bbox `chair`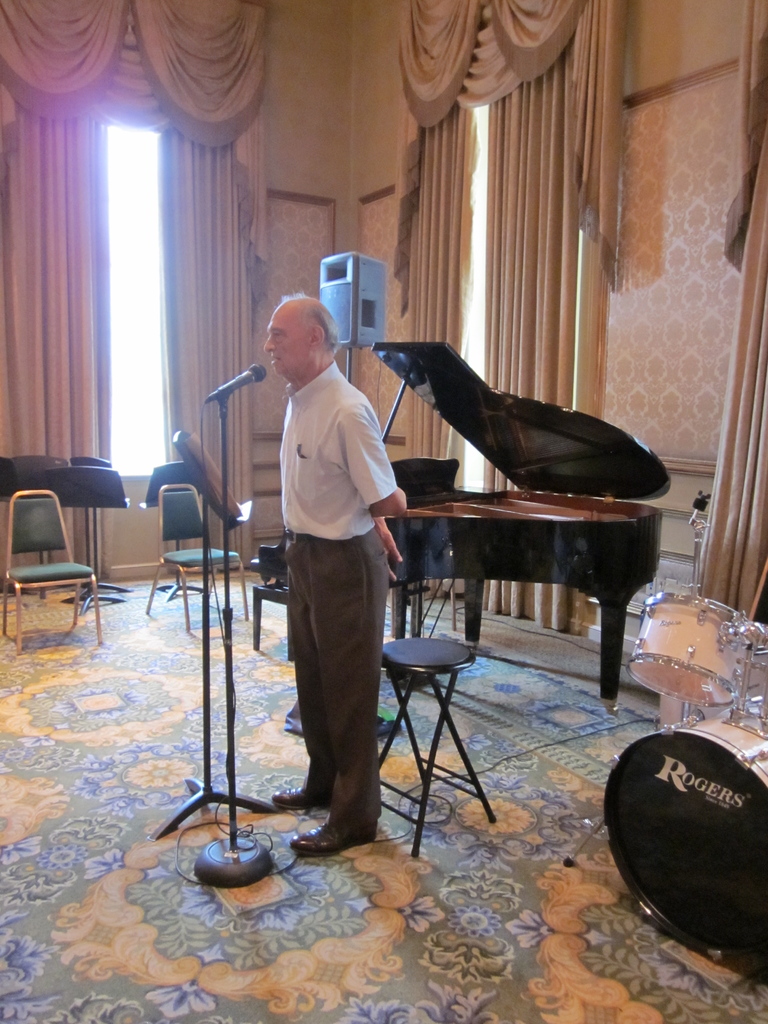
x1=394, y1=452, x2=463, y2=633
